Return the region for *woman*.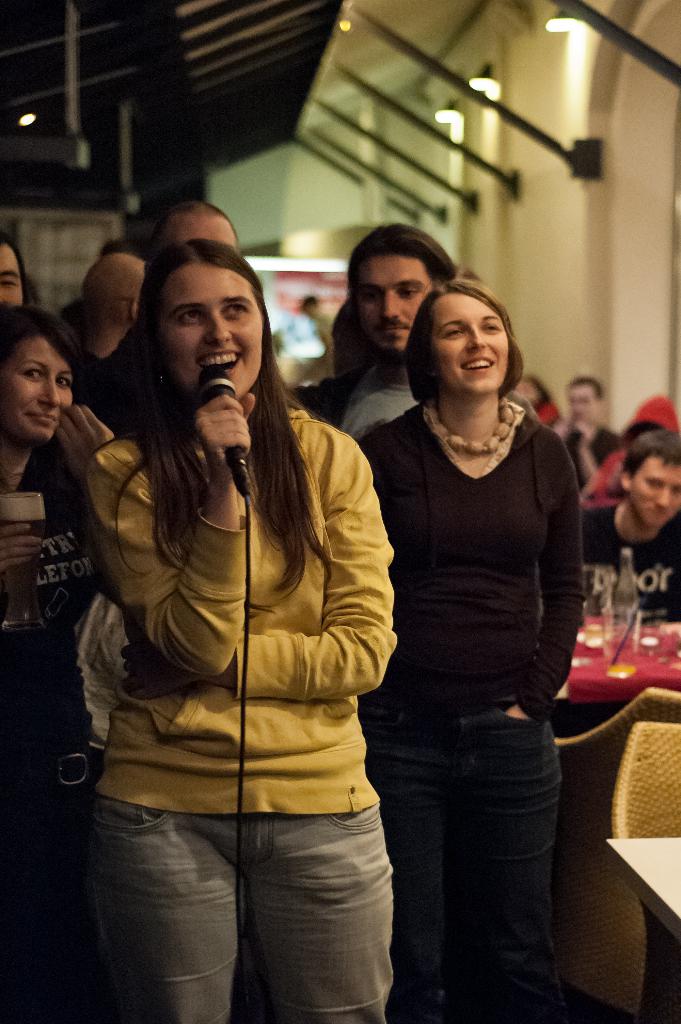
region(0, 301, 109, 1023).
